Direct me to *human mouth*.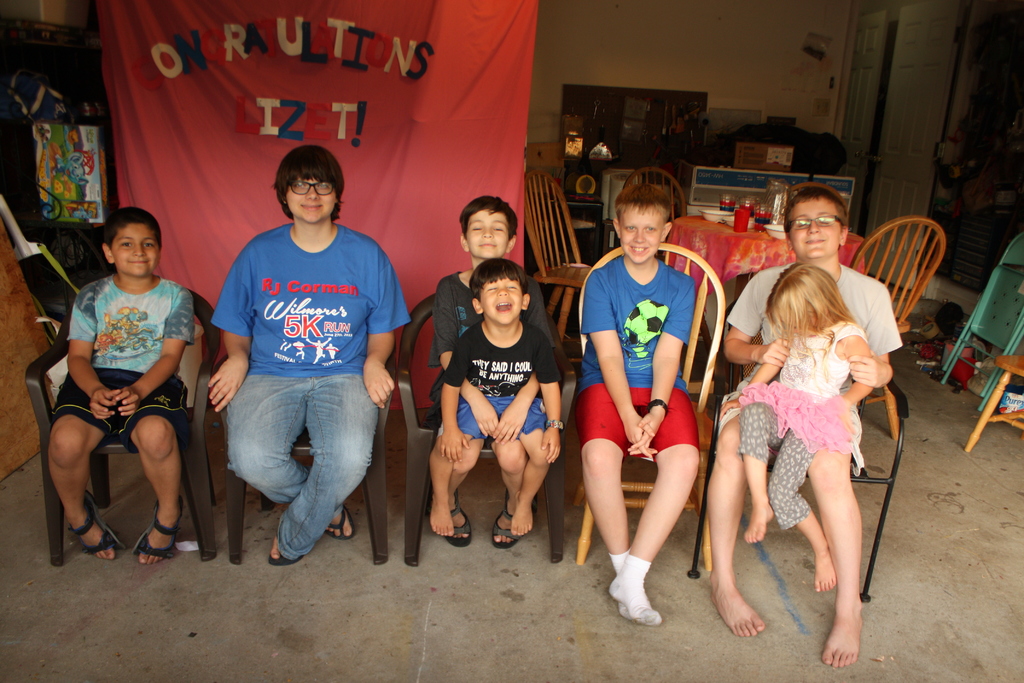
Direction: bbox=[493, 302, 515, 314].
